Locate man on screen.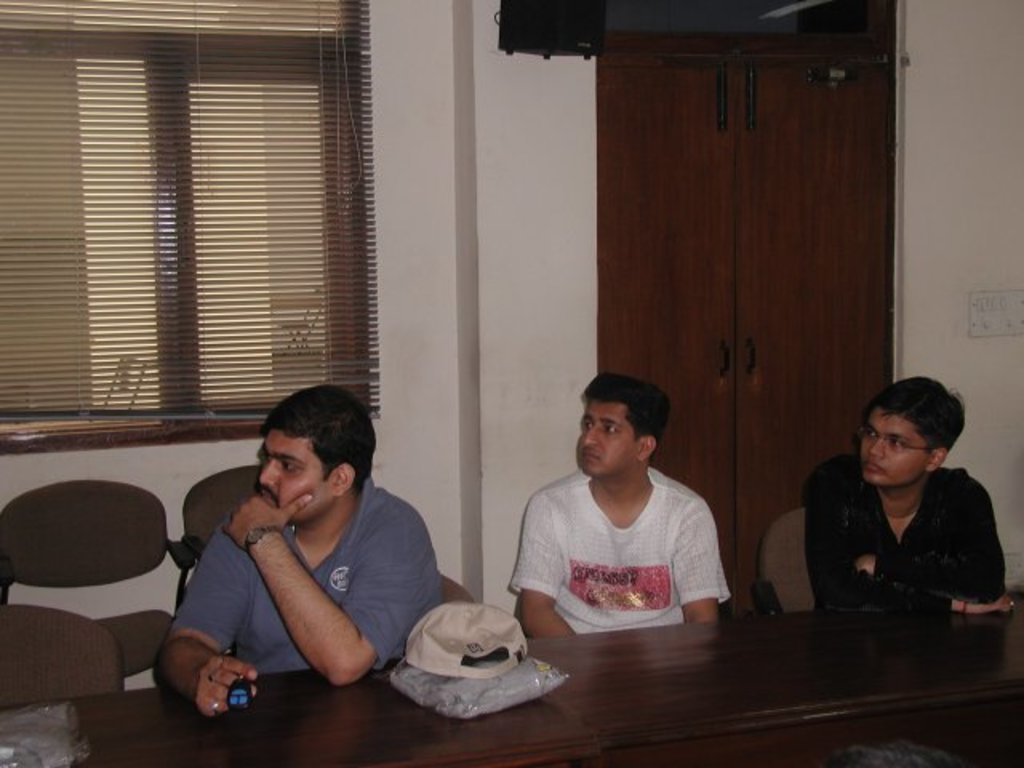
On screen at (left=150, top=384, right=445, bottom=717).
